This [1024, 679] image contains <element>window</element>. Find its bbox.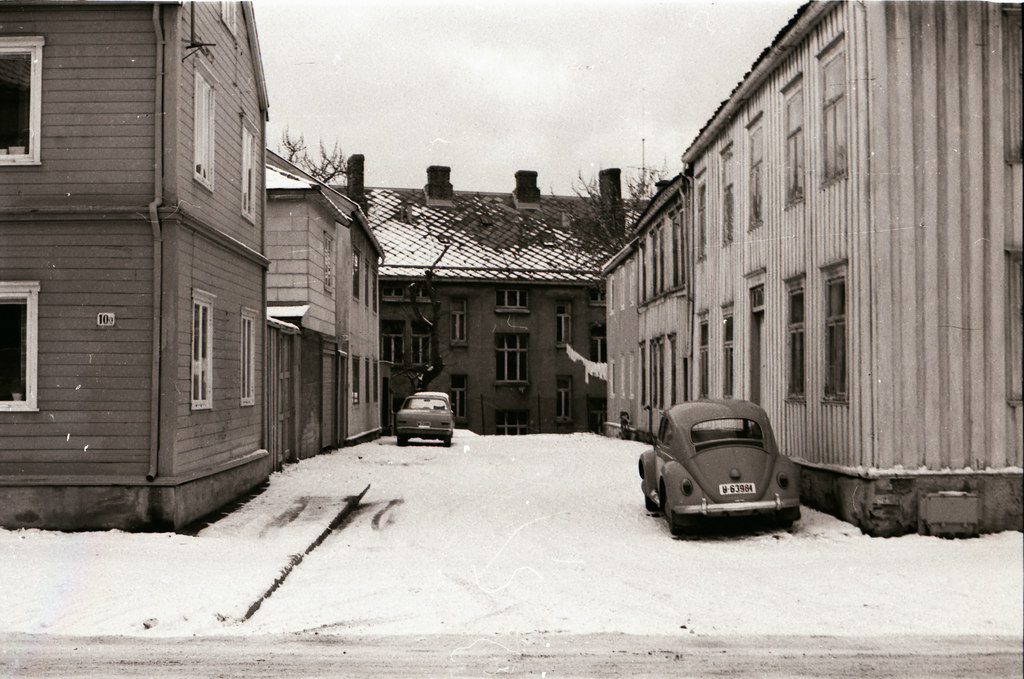
bbox(501, 415, 532, 436).
